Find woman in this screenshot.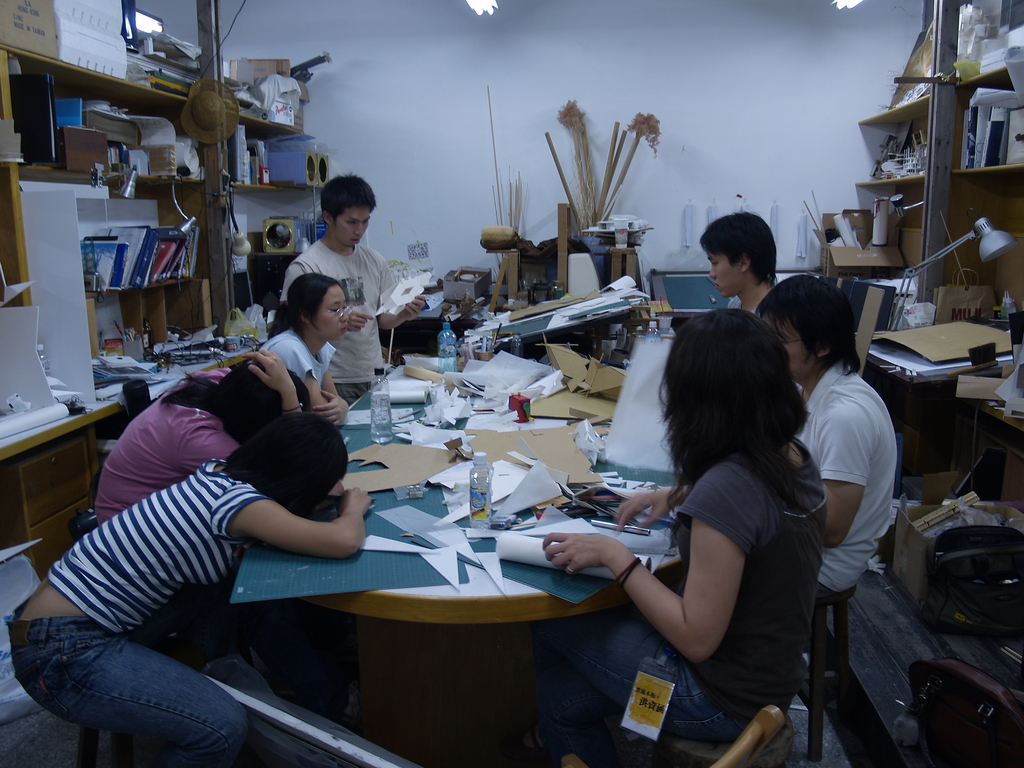
The bounding box for woman is (left=92, top=346, right=319, bottom=519).
